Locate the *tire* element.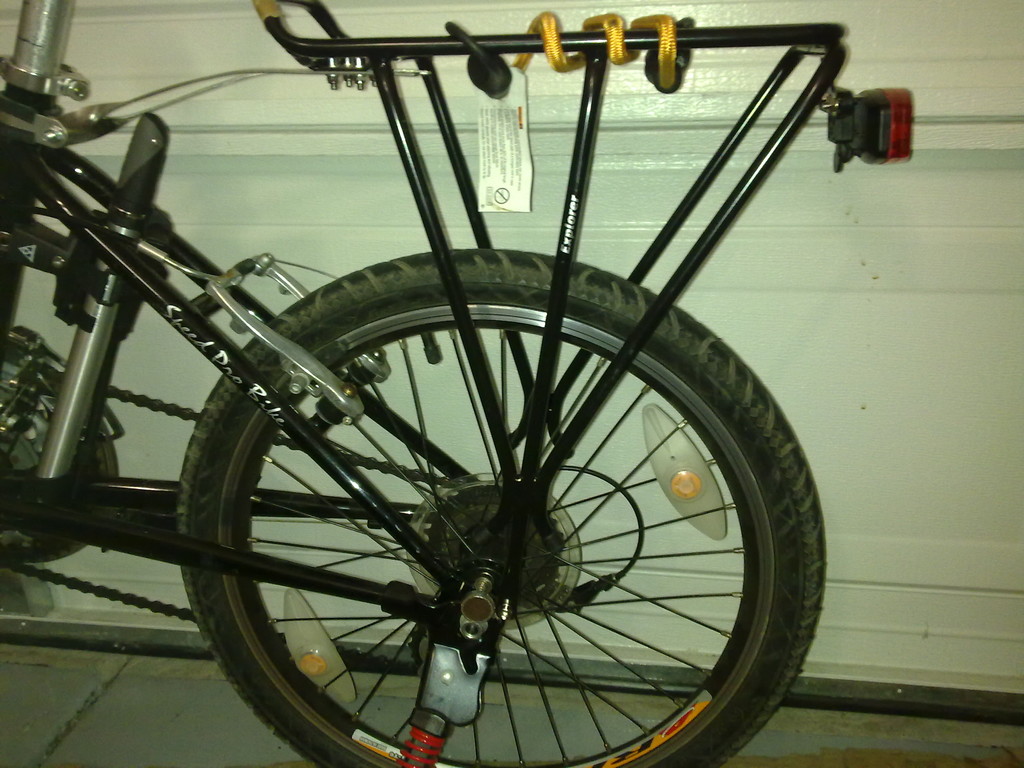
Element bbox: [left=175, top=244, right=826, bottom=767].
